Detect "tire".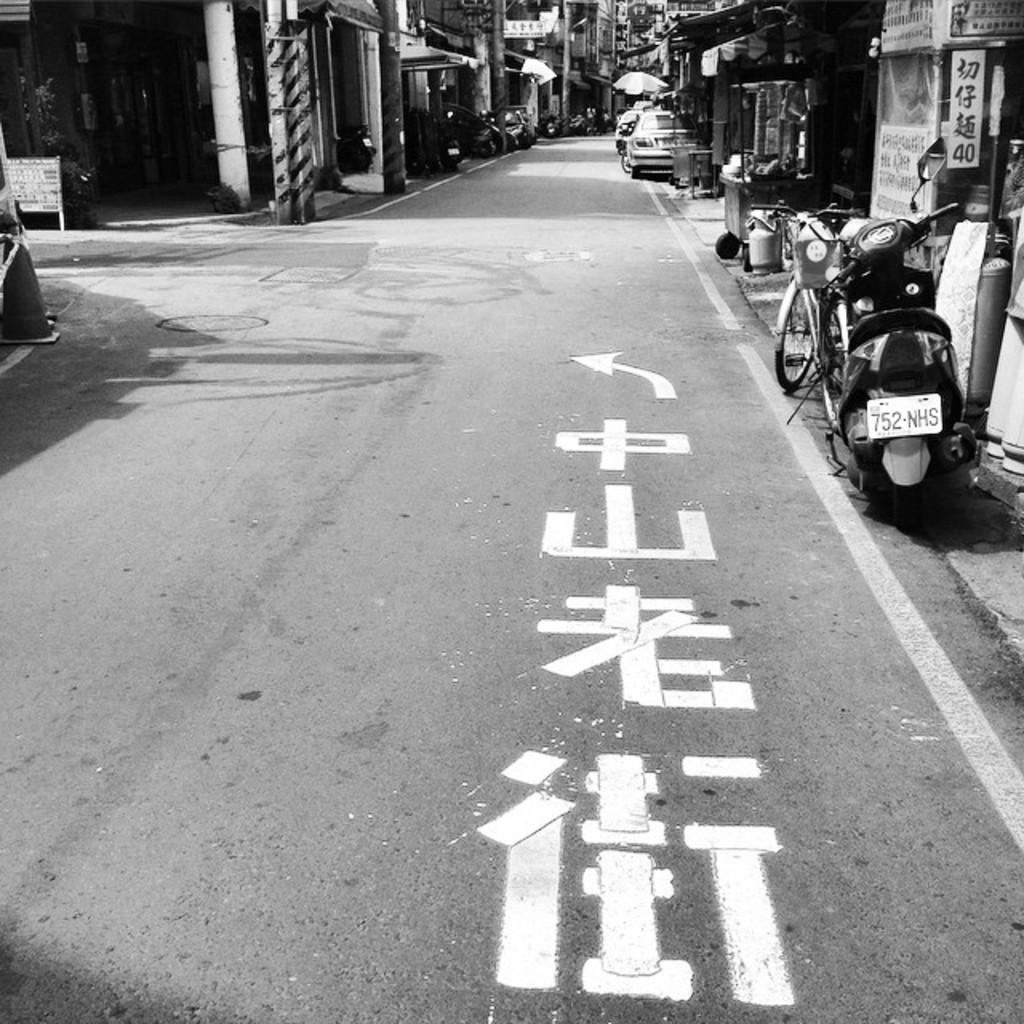
Detected at [774, 286, 816, 389].
